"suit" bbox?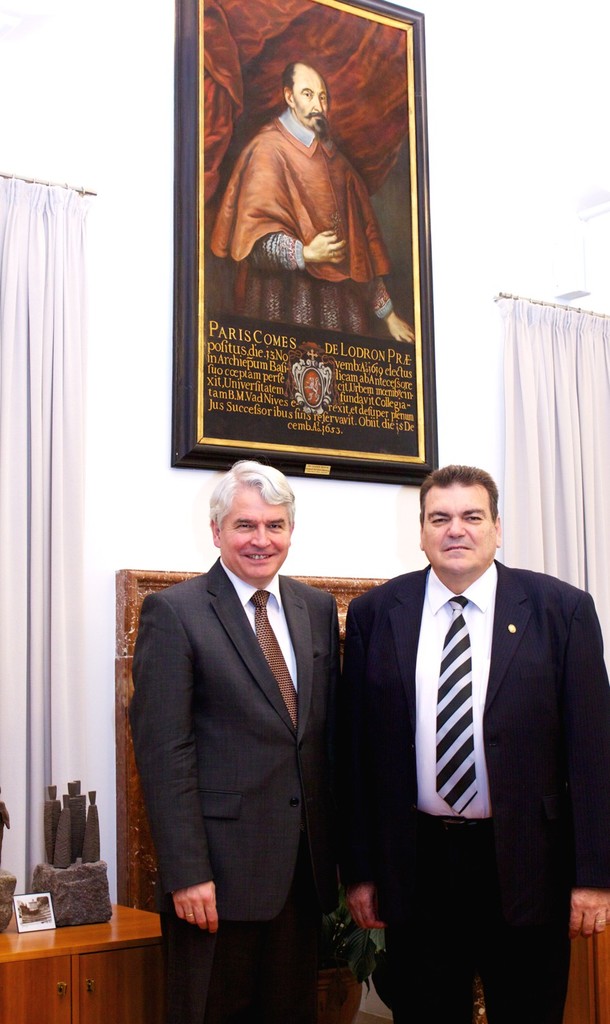
<region>126, 558, 343, 1023</region>
